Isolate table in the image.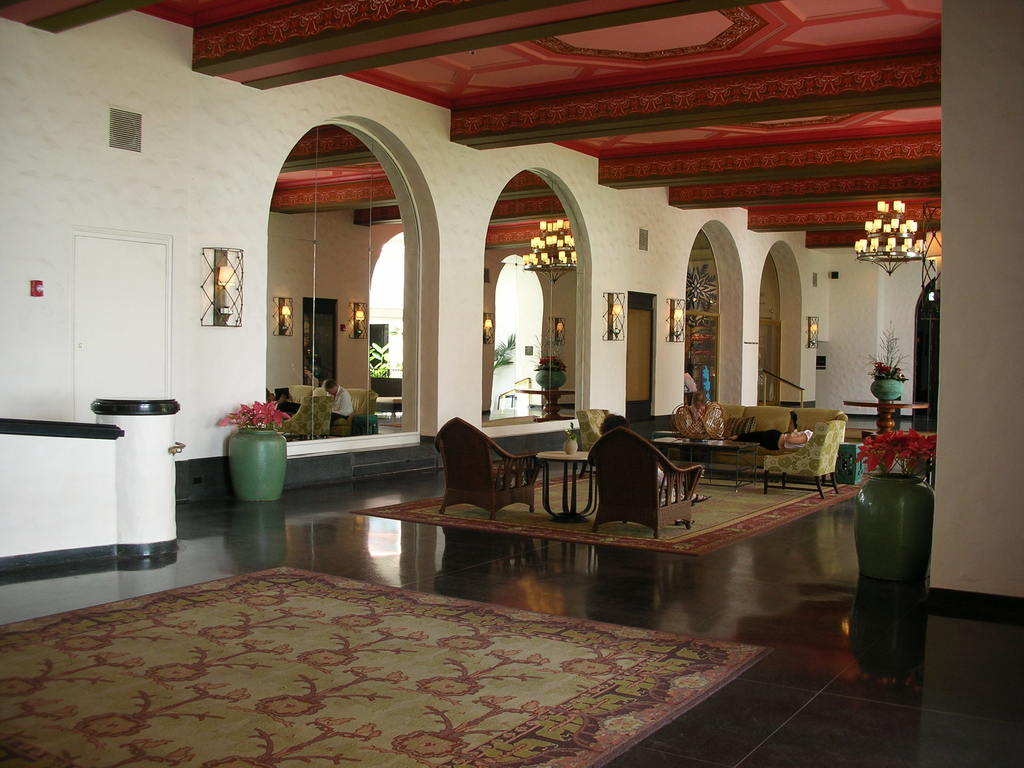
Isolated region: select_region(534, 454, 605, 516).
